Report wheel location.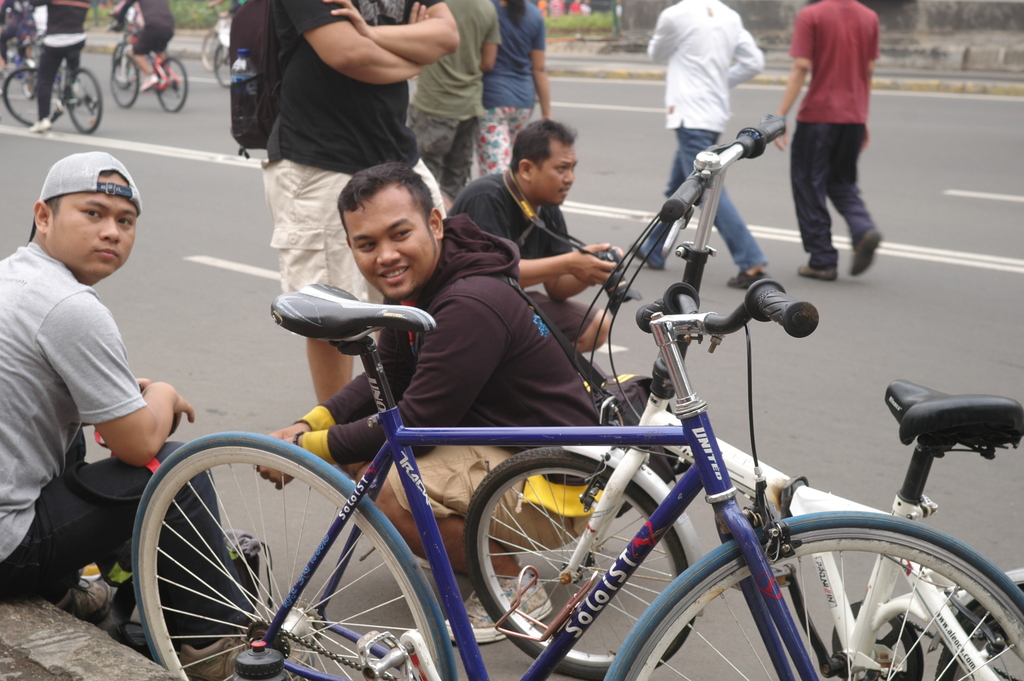
Report: l=463, t=444, r=687, b=678.
